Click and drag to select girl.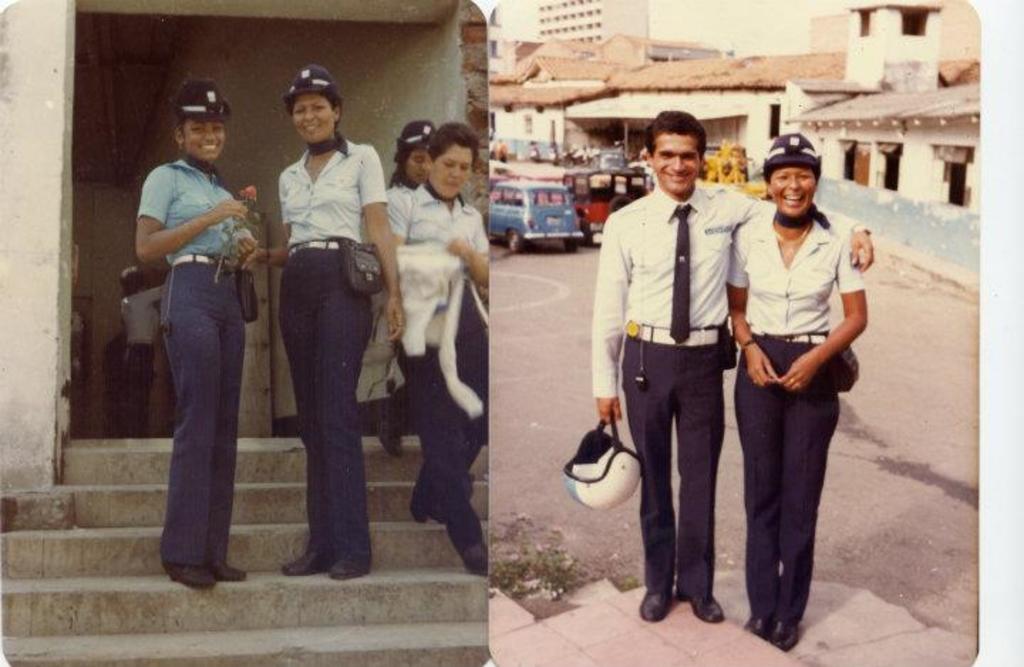
Selection: [x1=374, y1=144, x2=434, y2=458].
